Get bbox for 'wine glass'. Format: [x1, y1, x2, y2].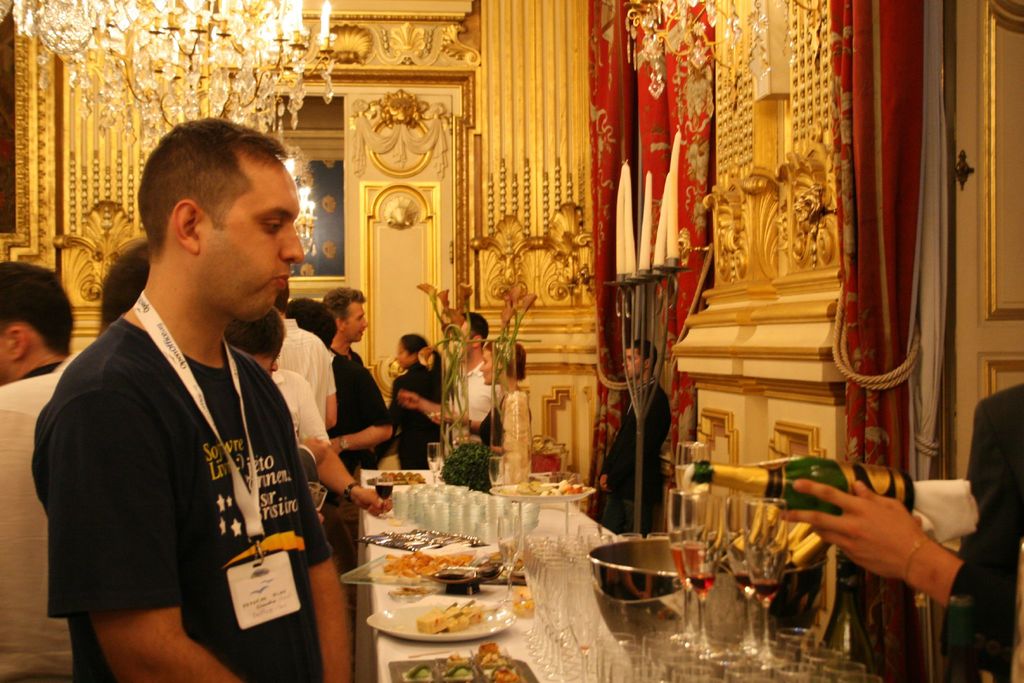
[677, 495, 719, 654].
